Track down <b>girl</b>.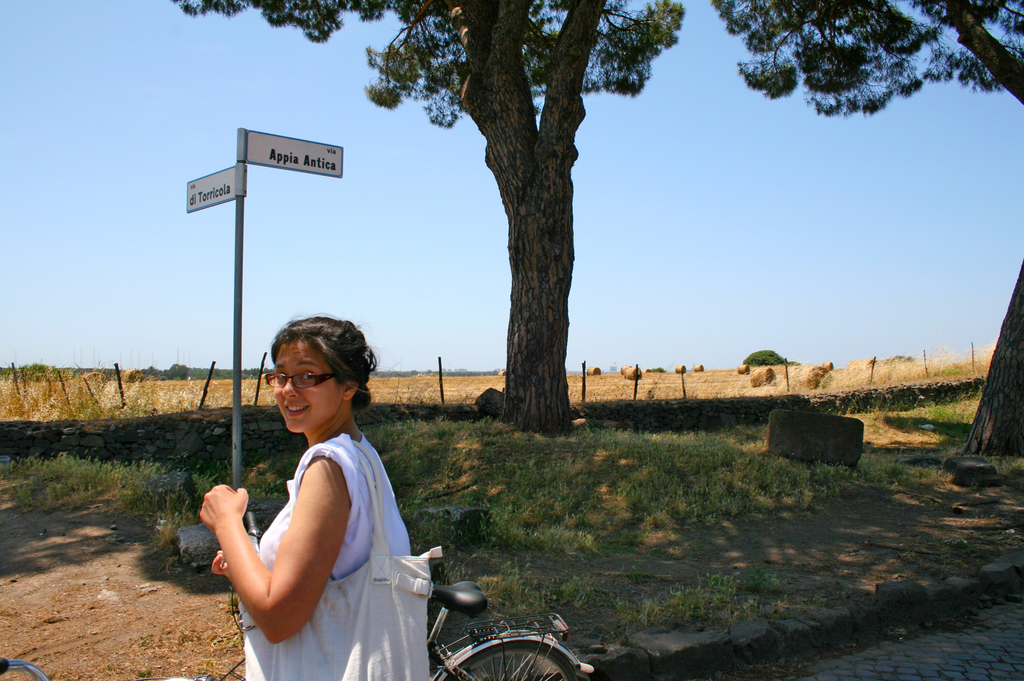
Tracked to 201:312:442:680.
